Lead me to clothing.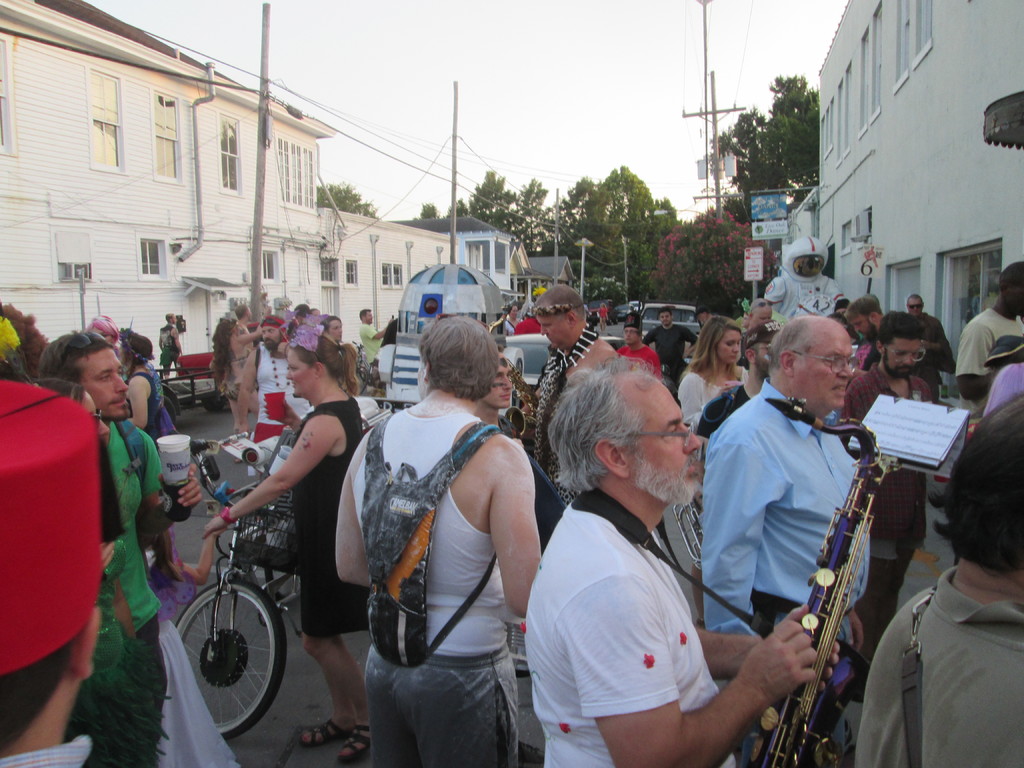
Lead to rect(675, 363, 748, 566).
